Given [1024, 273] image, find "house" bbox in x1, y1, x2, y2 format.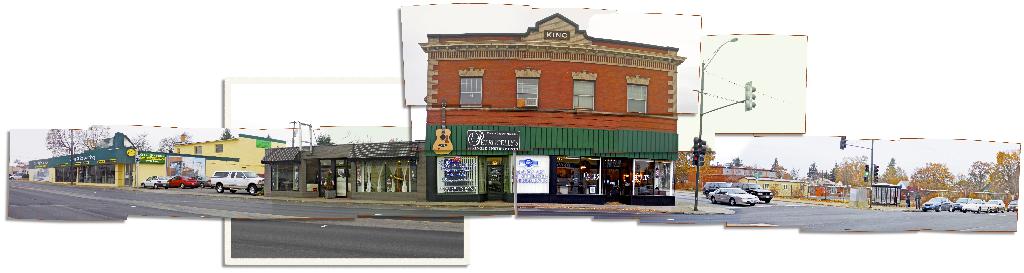
906, 167, 956, 206.
